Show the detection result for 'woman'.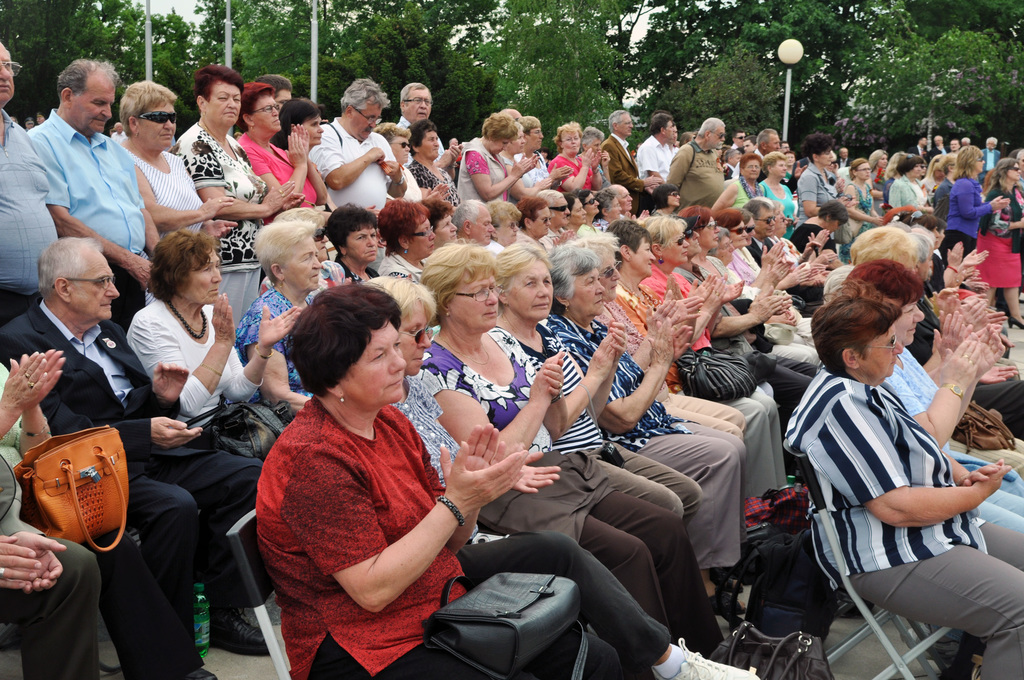
(455, 115, 539, 211).
